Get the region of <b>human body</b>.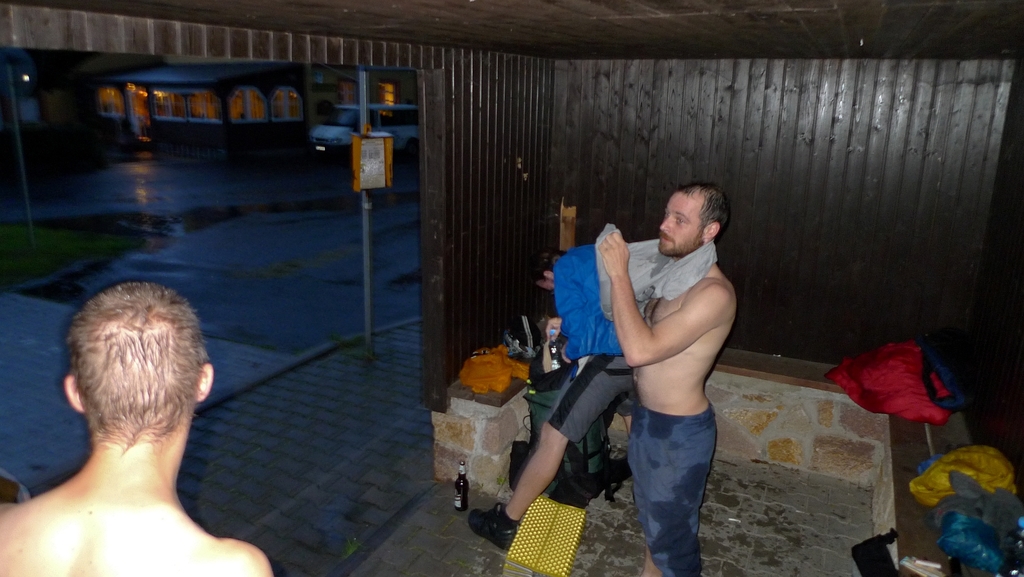
[589,175,751,562].
